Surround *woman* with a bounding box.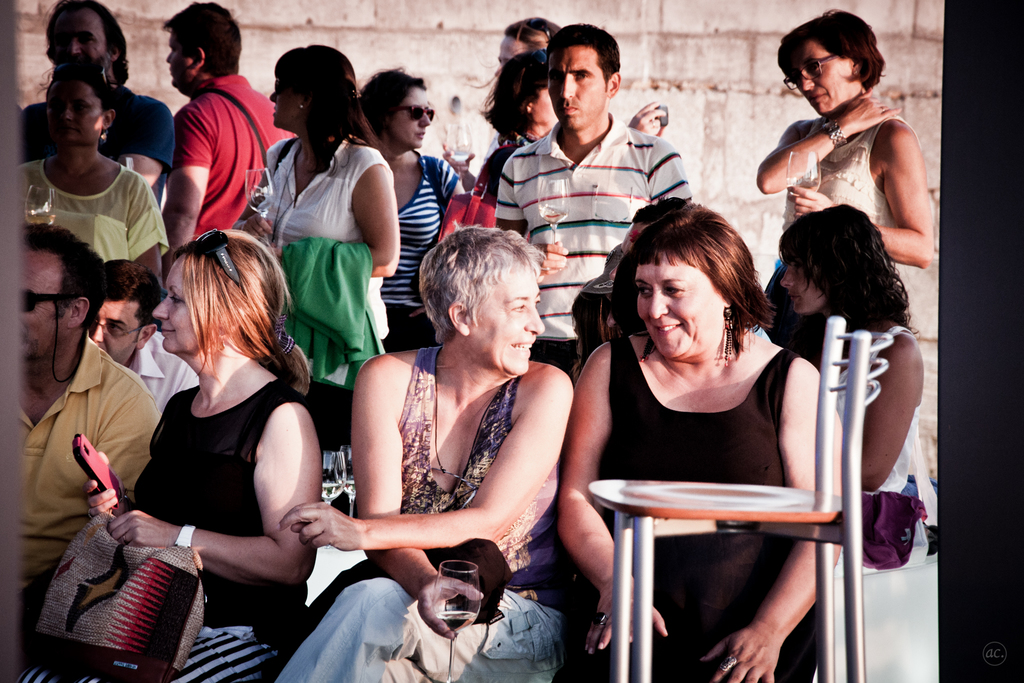
l=767, t=191, r=949, b=682.
